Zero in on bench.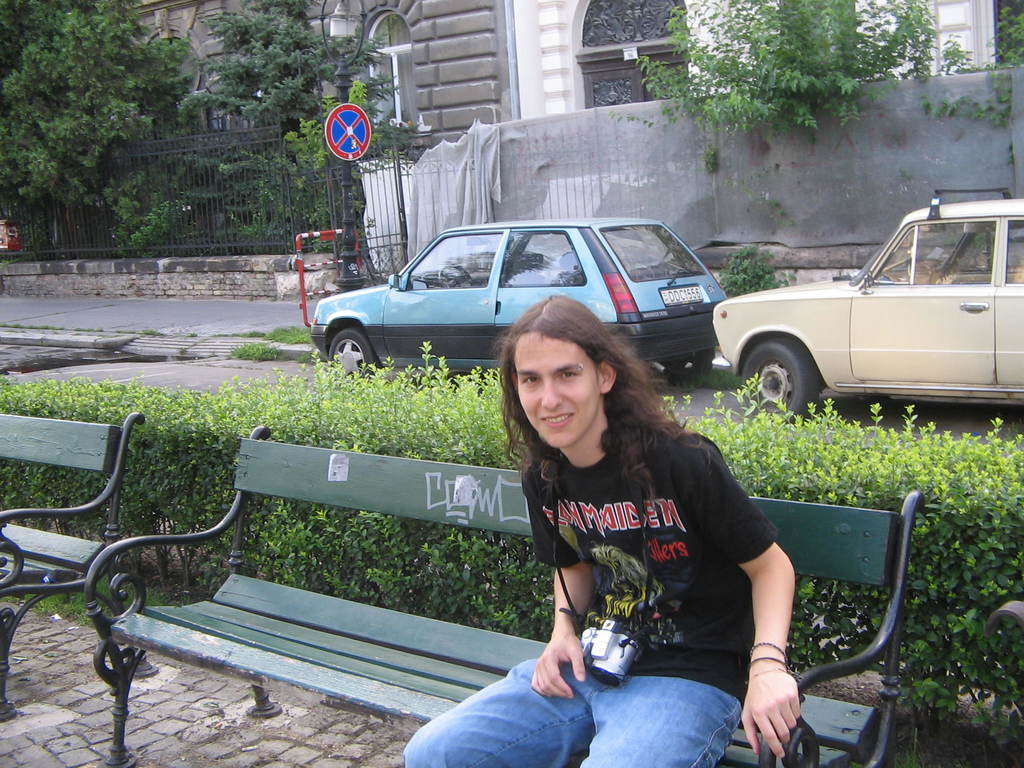
Zeroed in: 68:328:879:767.
